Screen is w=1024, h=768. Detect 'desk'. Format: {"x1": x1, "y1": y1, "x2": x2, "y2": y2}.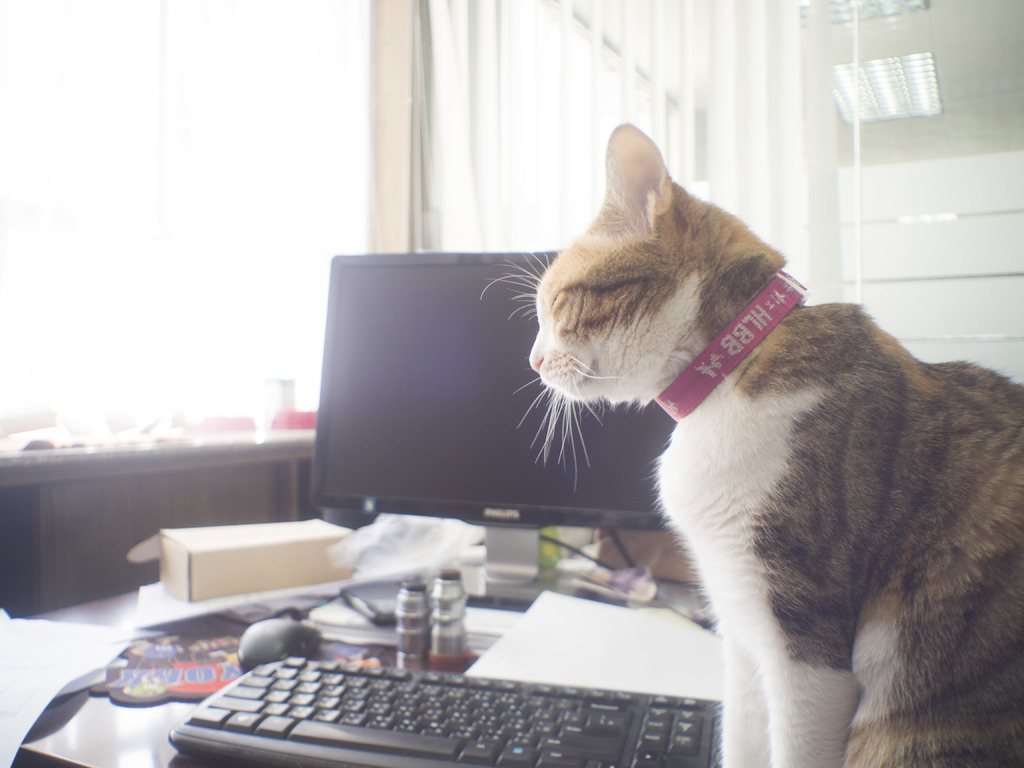
{"x1": 0, "y1": 484, "x2": 529, "y2": 748}.
